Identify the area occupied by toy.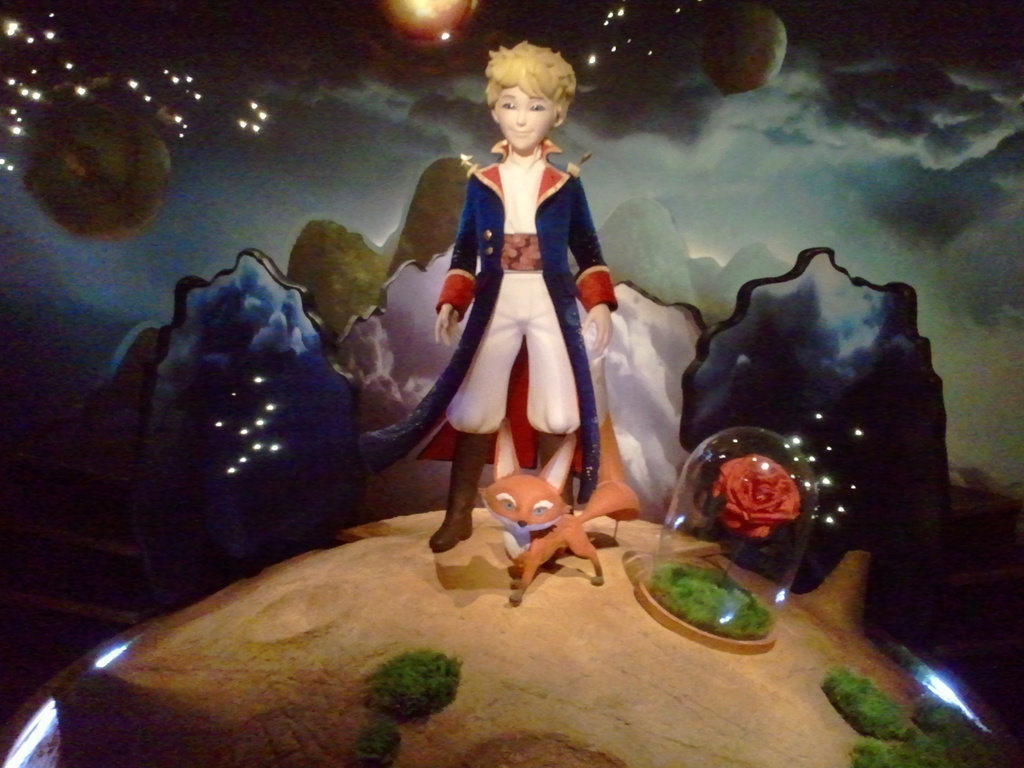
Area: box(388, 24, 649, 513).
